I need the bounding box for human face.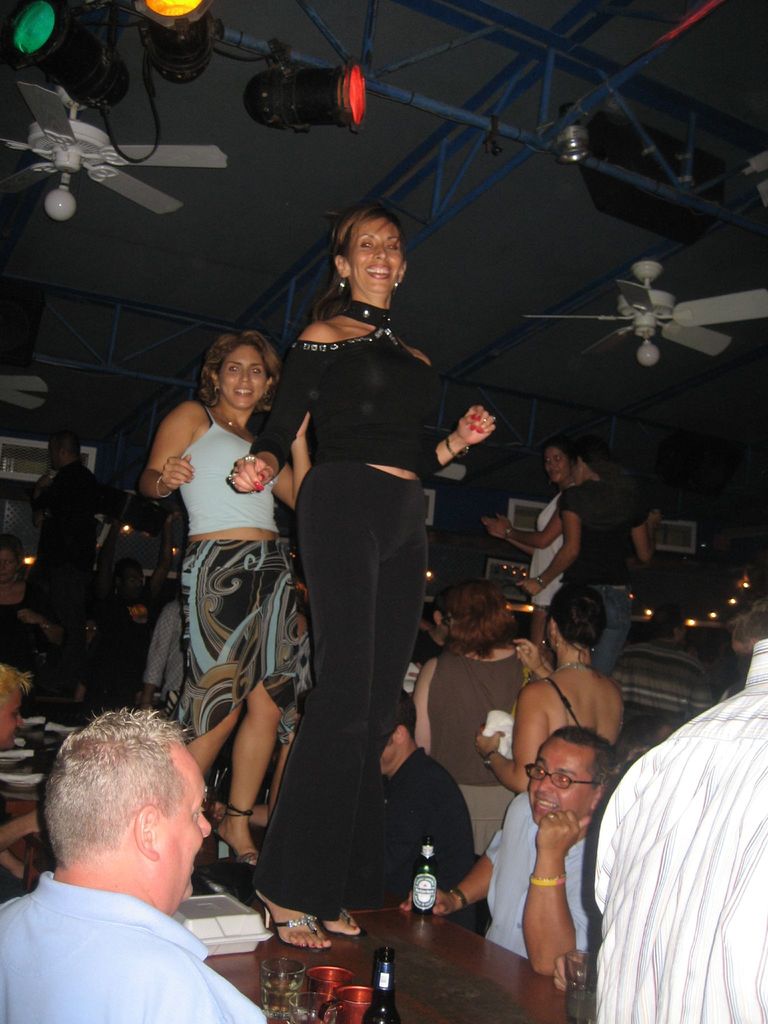
Here it is: select_region(0, 686, 20, 749).
